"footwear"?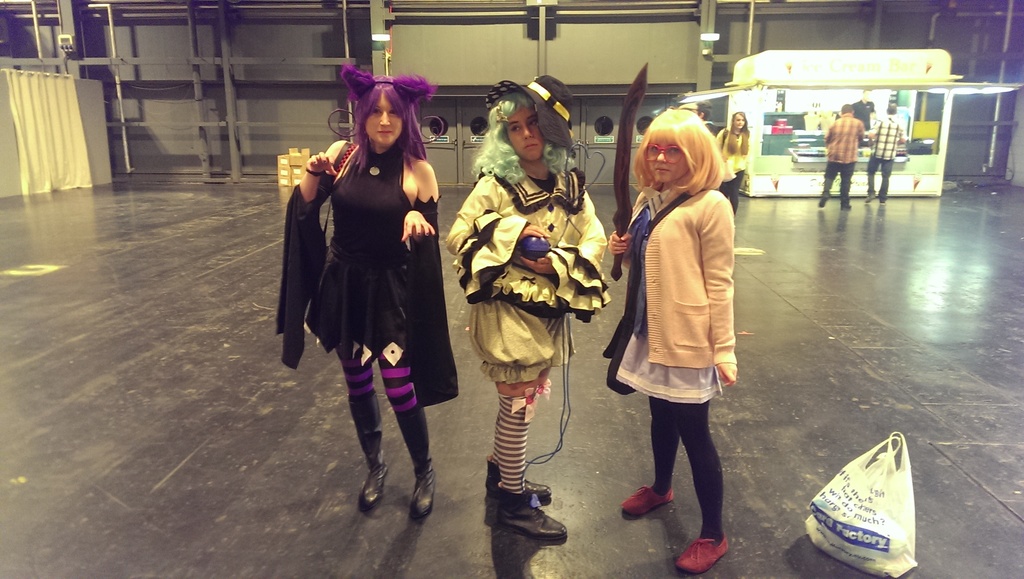
{"x1": 502, "y1": 498, "x2": 565, "y2": 546}
